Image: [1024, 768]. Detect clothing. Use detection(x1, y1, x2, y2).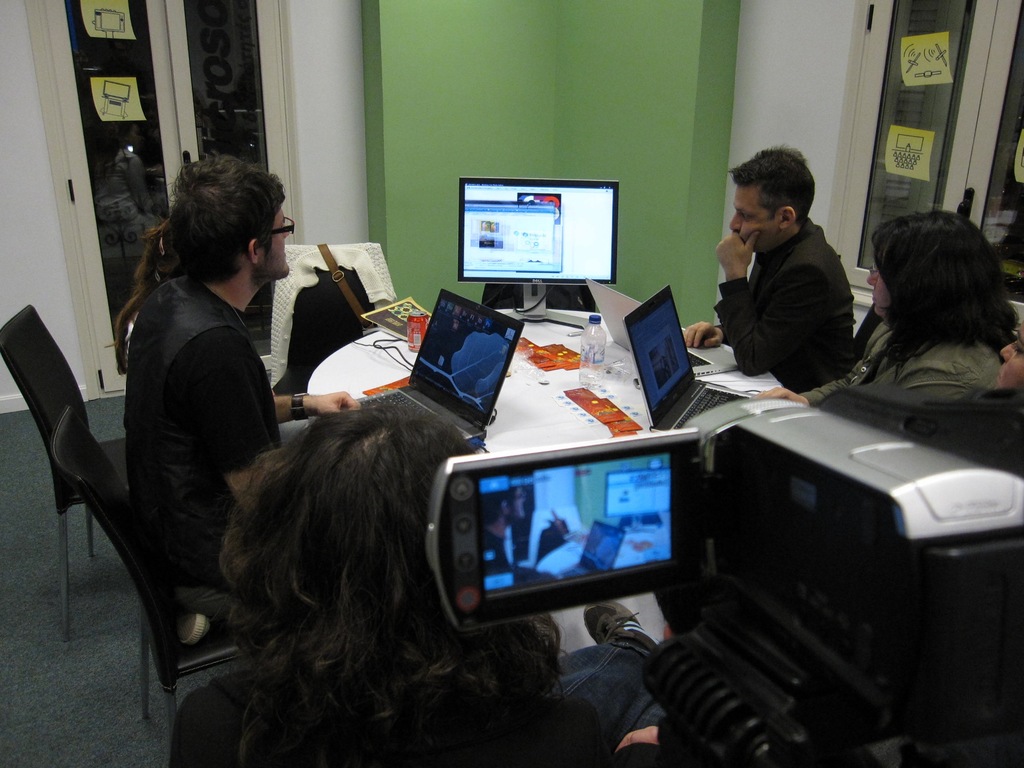
detection(821, 297, 1004, 433).
